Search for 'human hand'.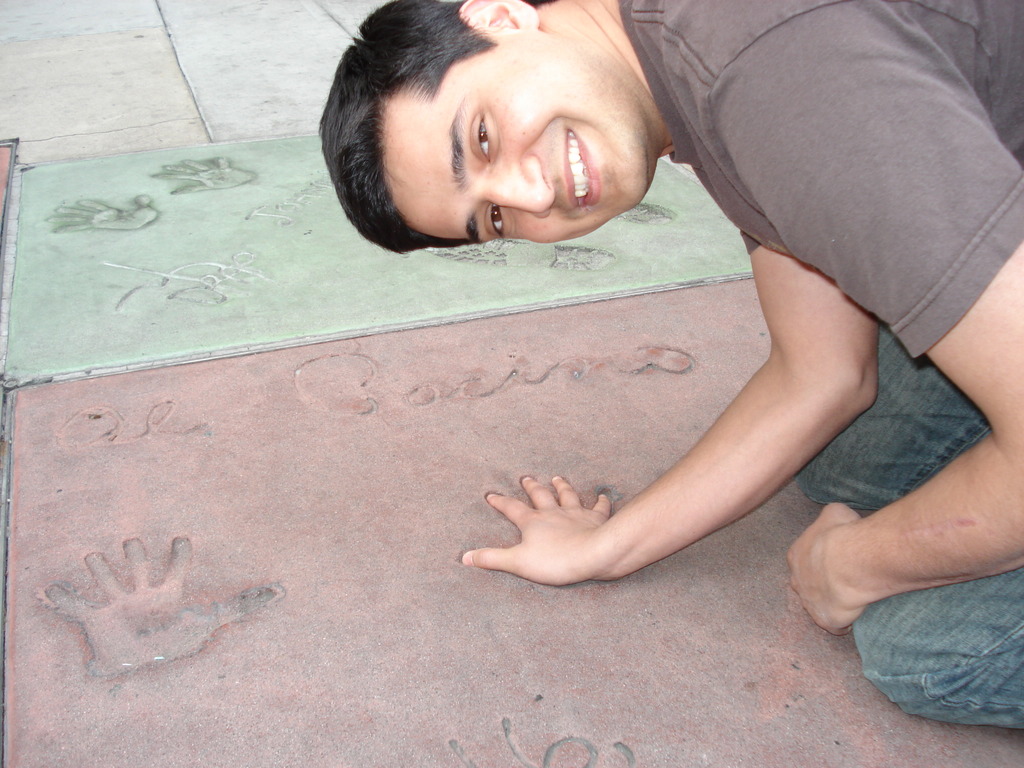
Found at select_region(42, 531, 291, 679).
